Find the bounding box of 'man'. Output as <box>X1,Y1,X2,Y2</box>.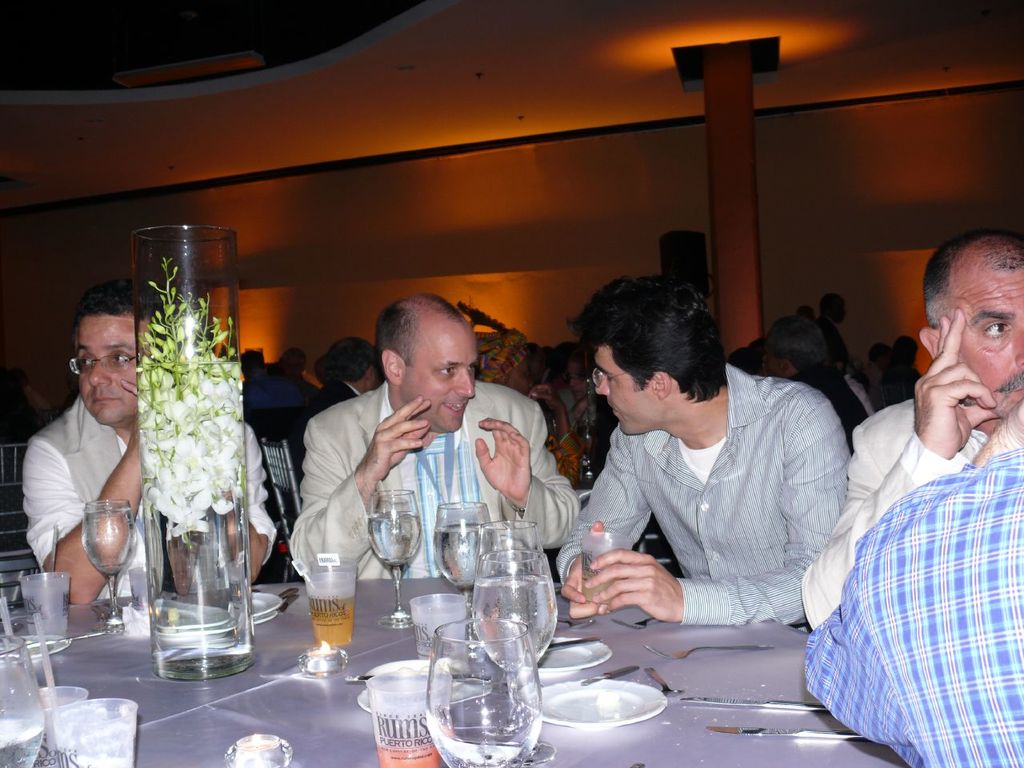
<box>22,279,275,606</box>.
